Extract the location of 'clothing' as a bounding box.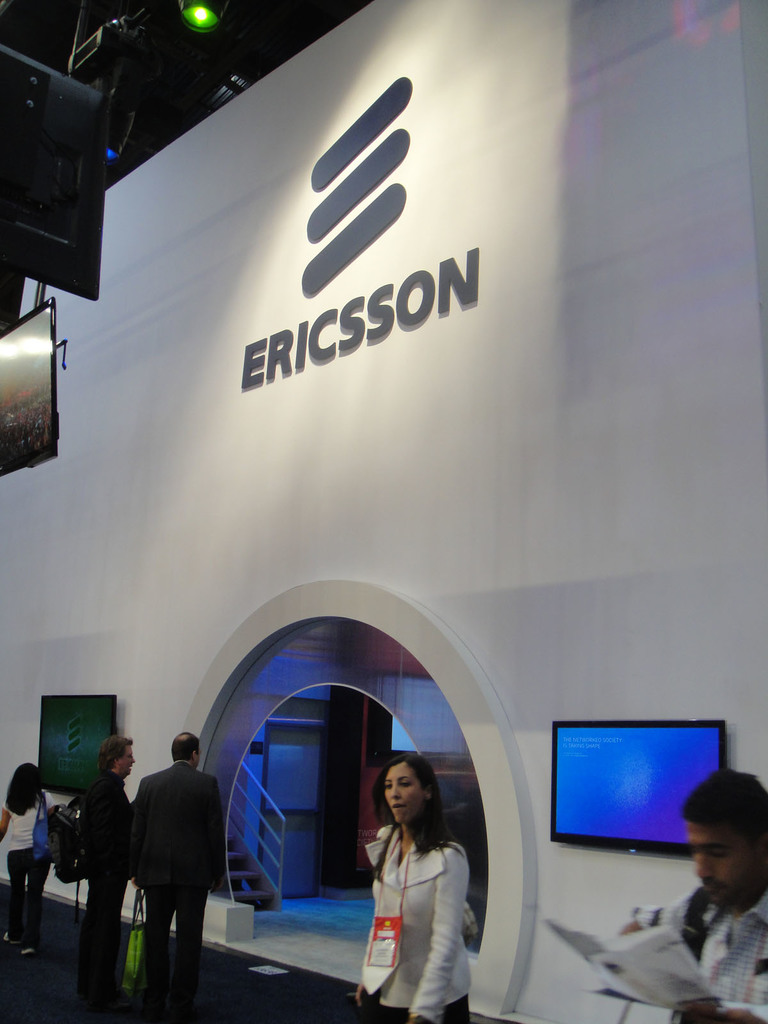
box=[350, 803, 489, 1004].
